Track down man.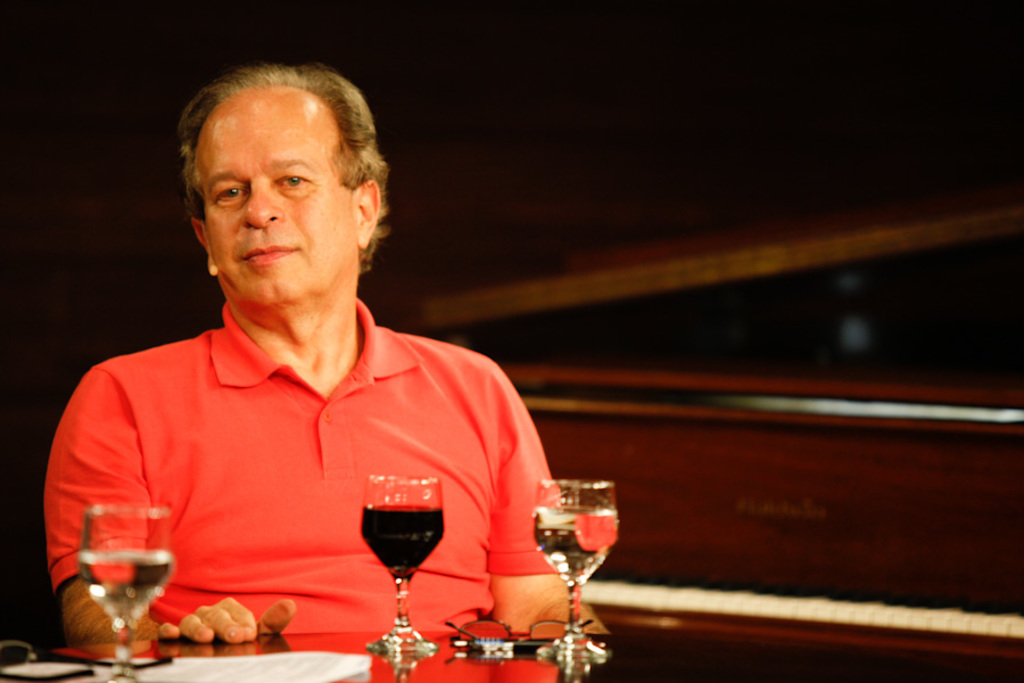
Tracked to 76, 89, 562, 666.
